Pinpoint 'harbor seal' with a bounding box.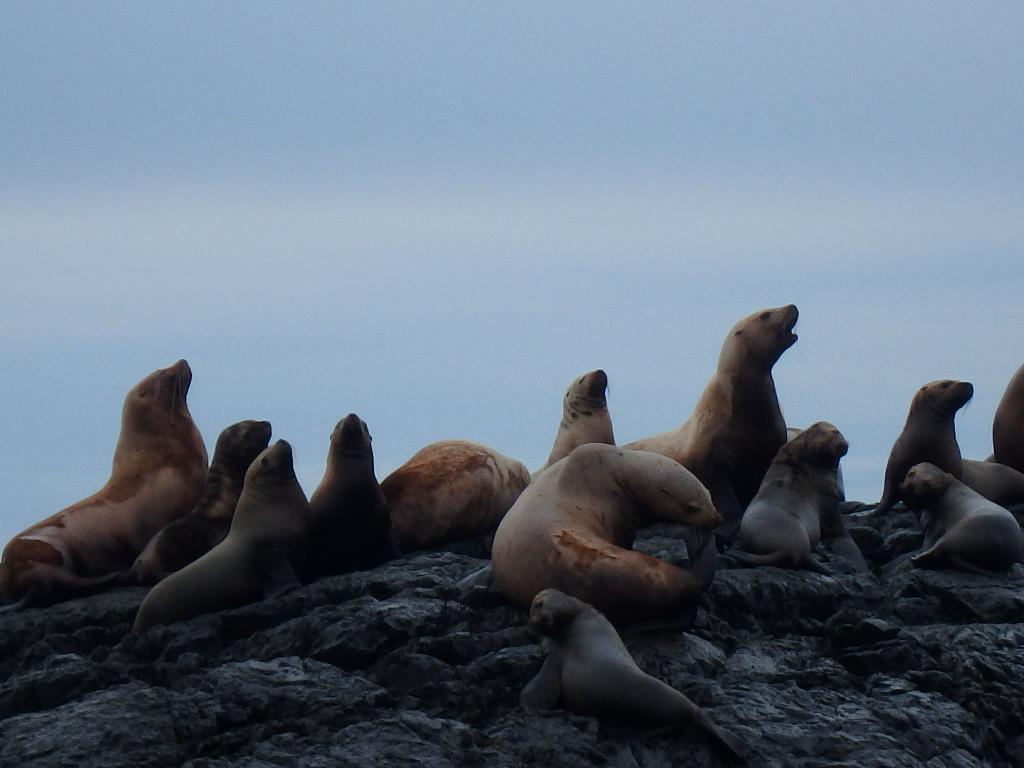
0/359/211/606.
